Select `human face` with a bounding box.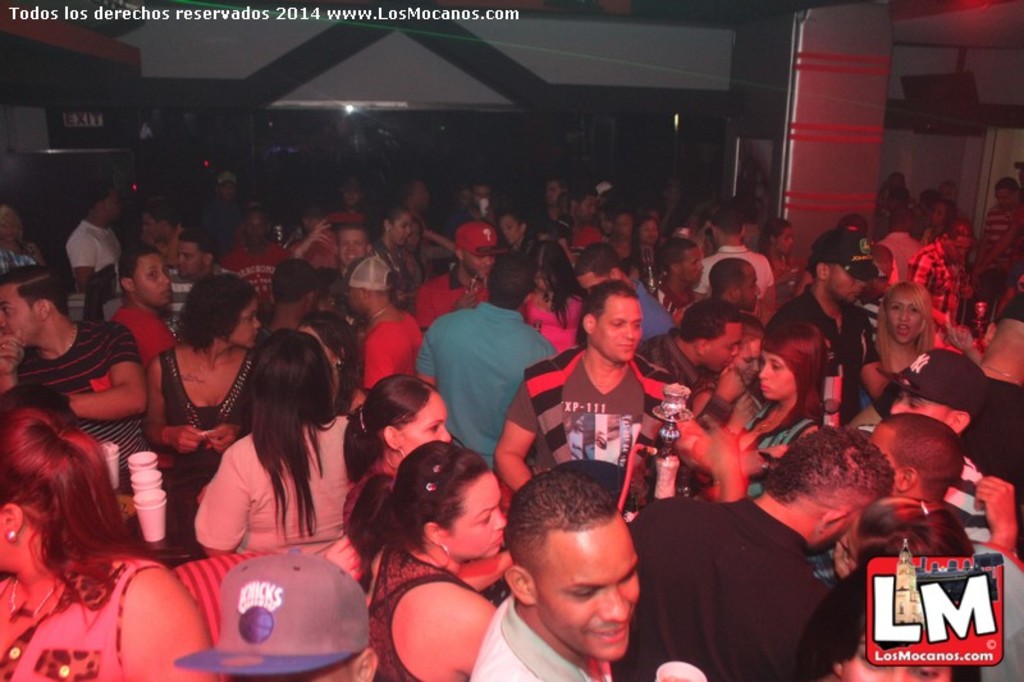
box(402, 389, 457, 439).
